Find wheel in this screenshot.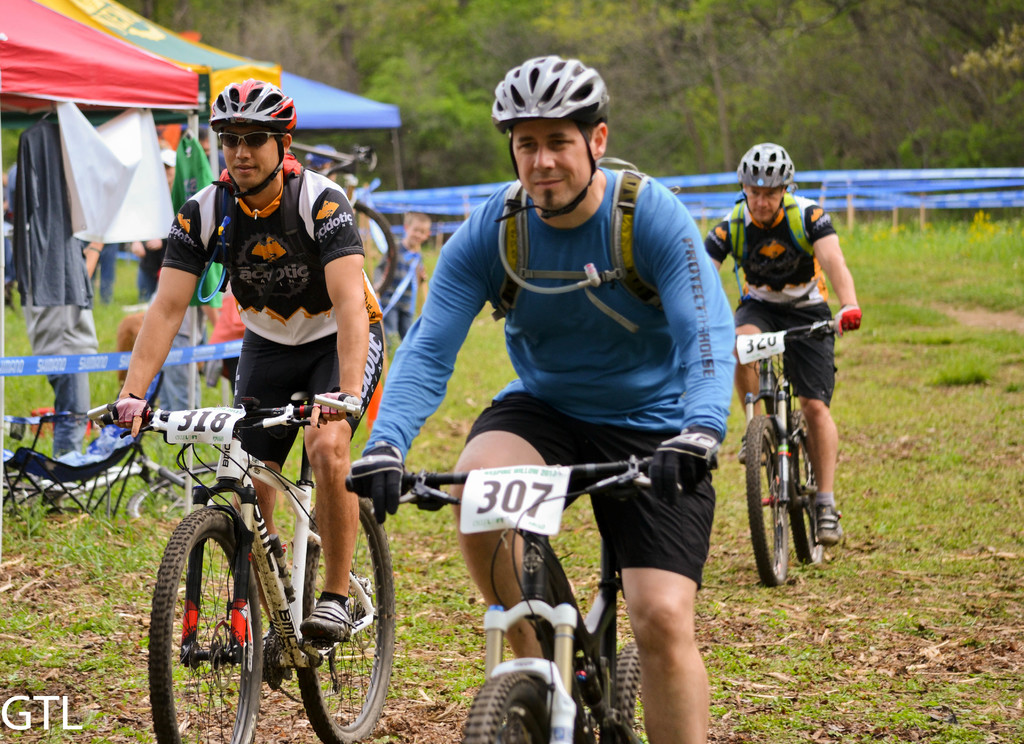
The bounding box for wheel is l=301, t=491, r=397, b=743.
